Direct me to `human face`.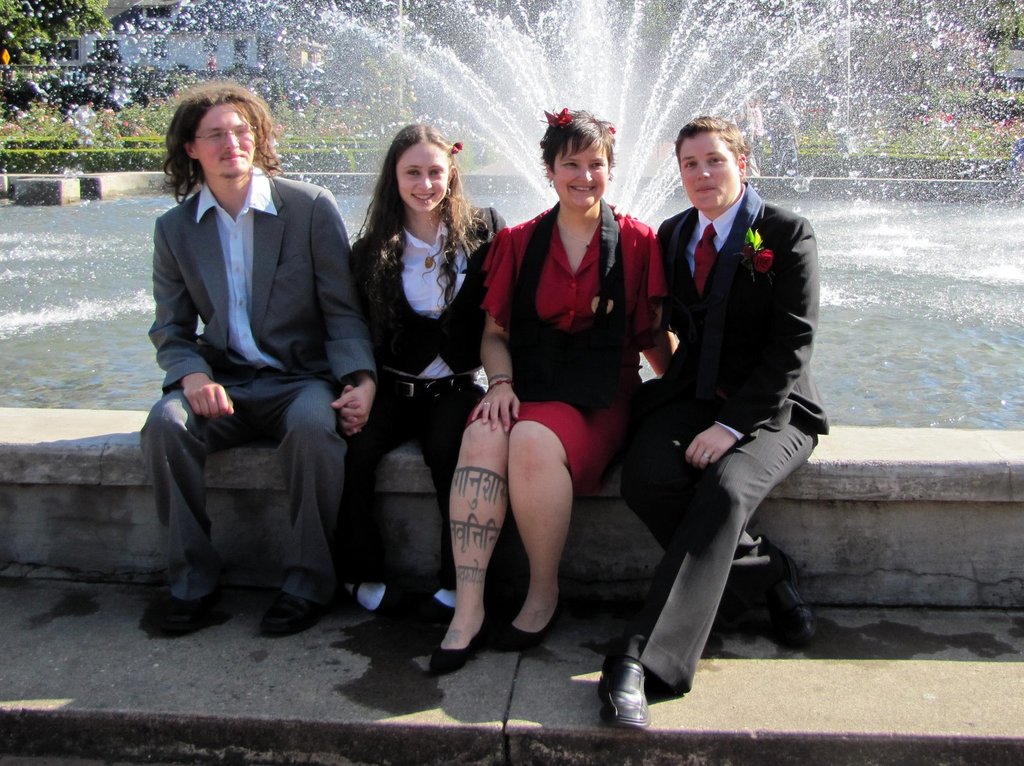
Direction: [x1=195, y1=95, x2=260, y2=182].
